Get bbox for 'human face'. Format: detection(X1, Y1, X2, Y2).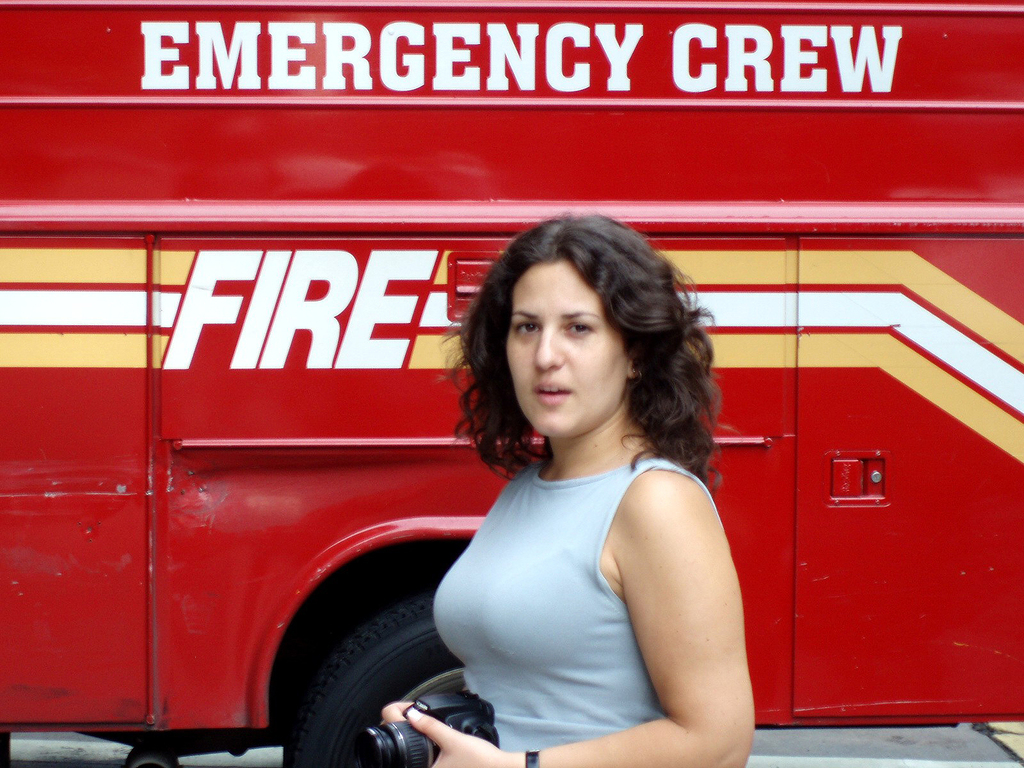
detection(506, 259, 631, 440).
